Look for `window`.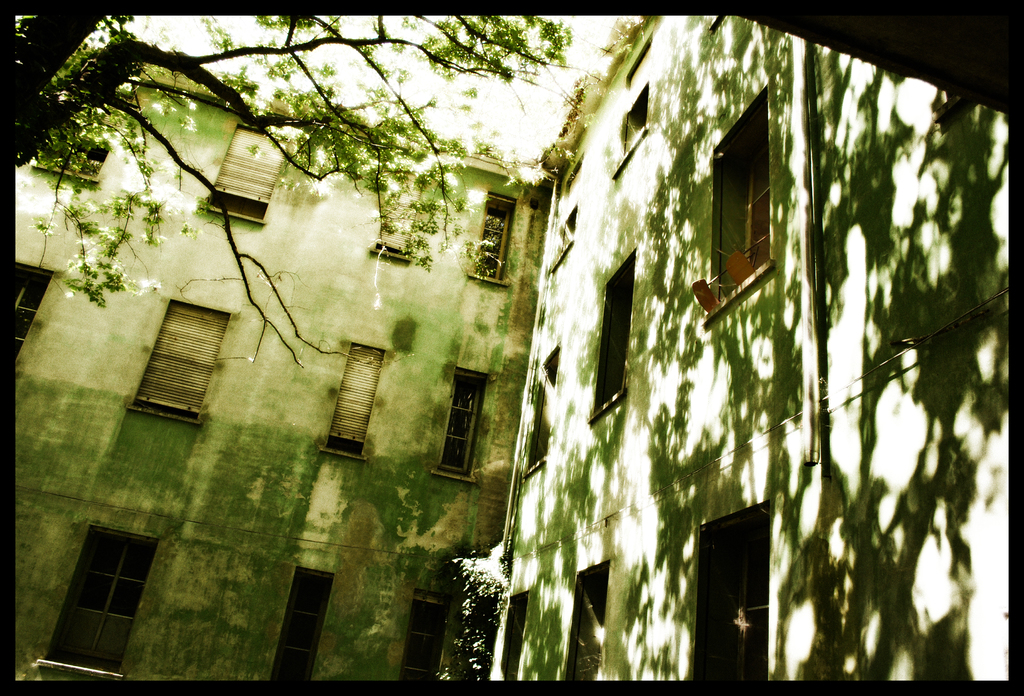
Found: {"left": 564, "top": 560, "right": 608, "bottom": 685}.
